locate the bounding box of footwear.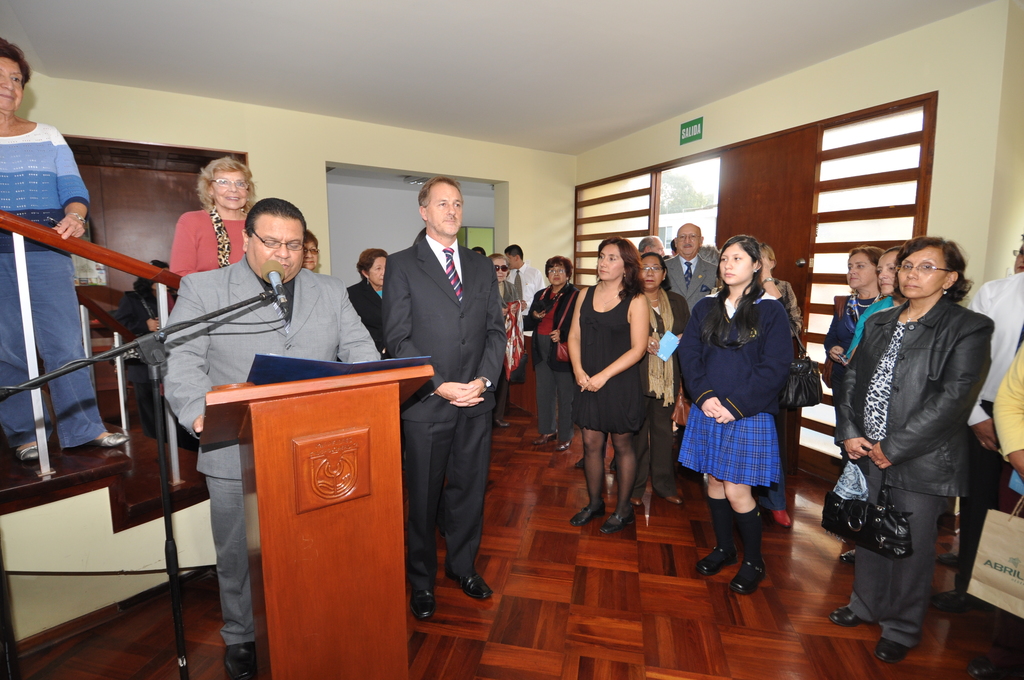
Bounding box: <box>965,654,993,679</box>.
